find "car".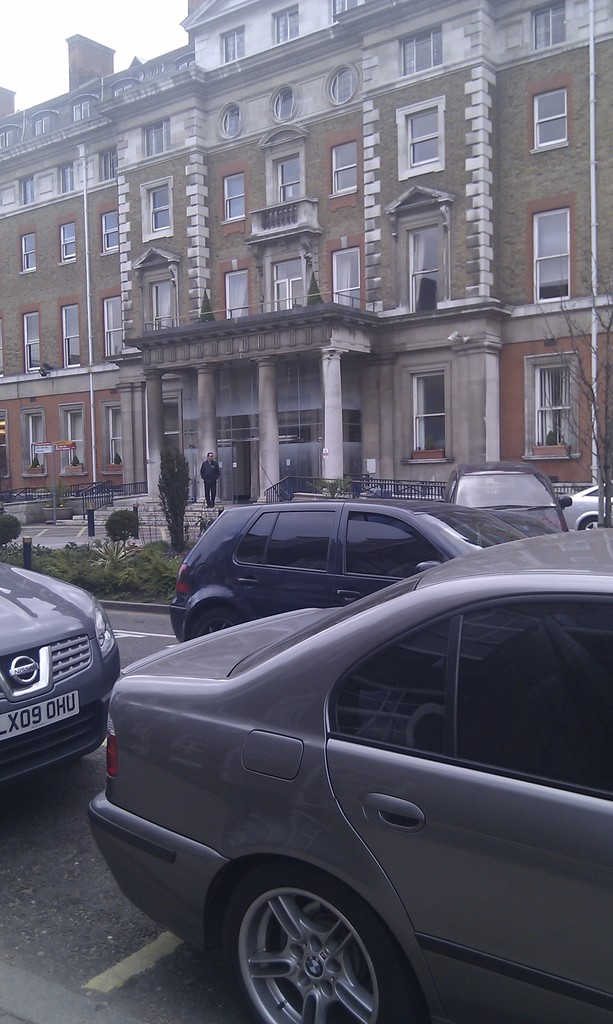
crop(458, 458, 564, 516).
